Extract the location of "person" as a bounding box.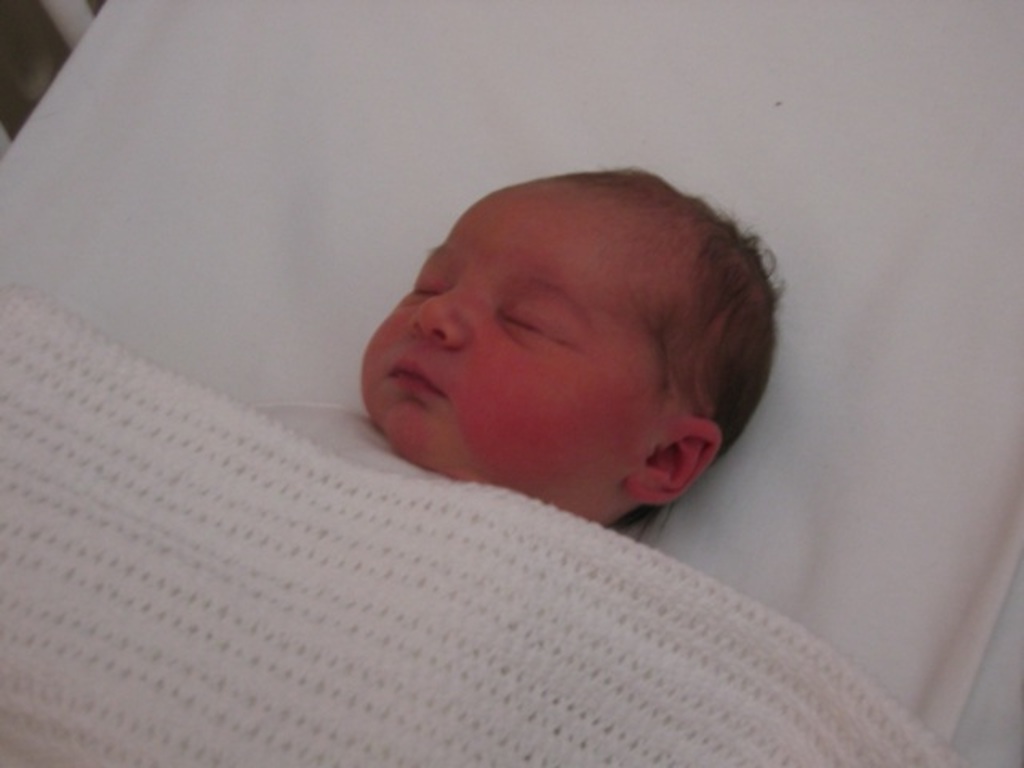
<region>326, 170, 779, 566</region>.
